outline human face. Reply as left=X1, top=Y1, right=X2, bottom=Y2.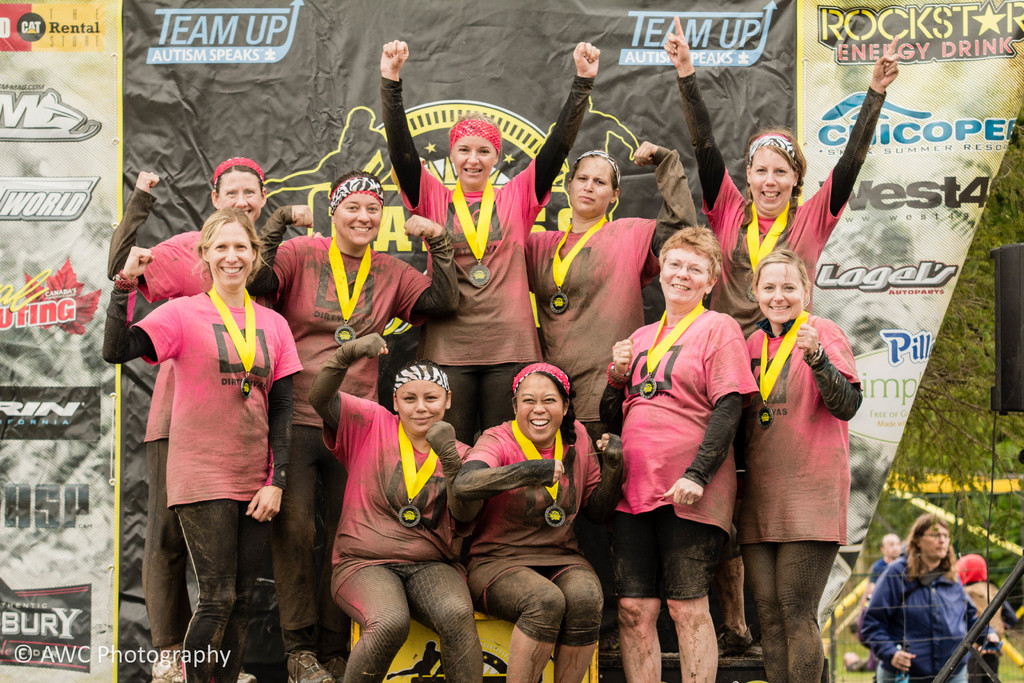
left=209, top=219, right=255, bottom=286.
